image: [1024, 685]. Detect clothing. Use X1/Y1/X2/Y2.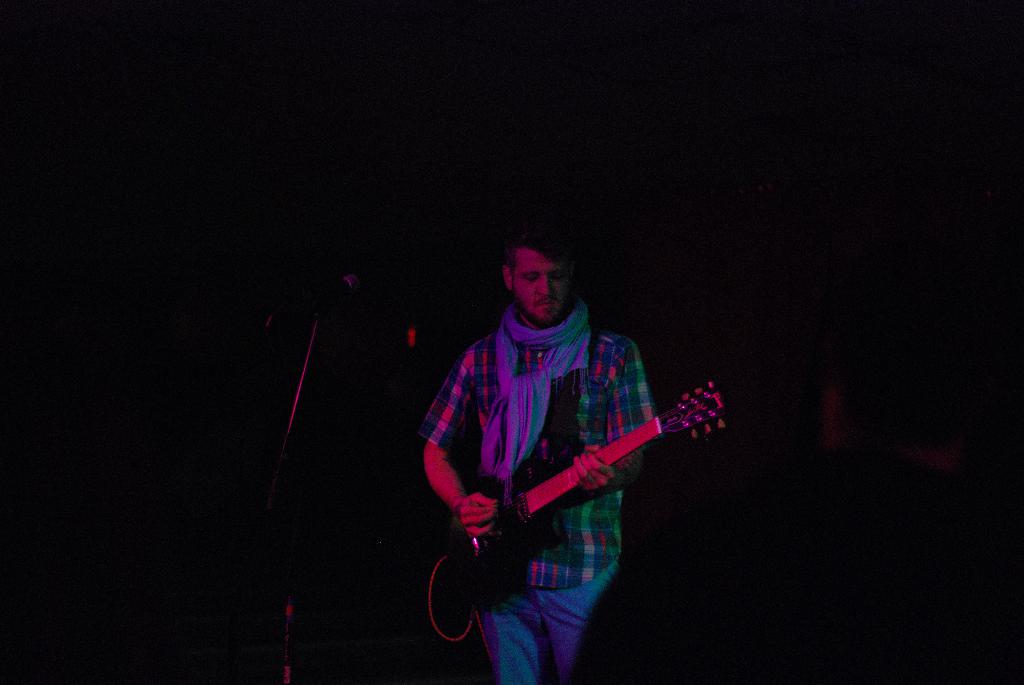
415/323/665/590.
